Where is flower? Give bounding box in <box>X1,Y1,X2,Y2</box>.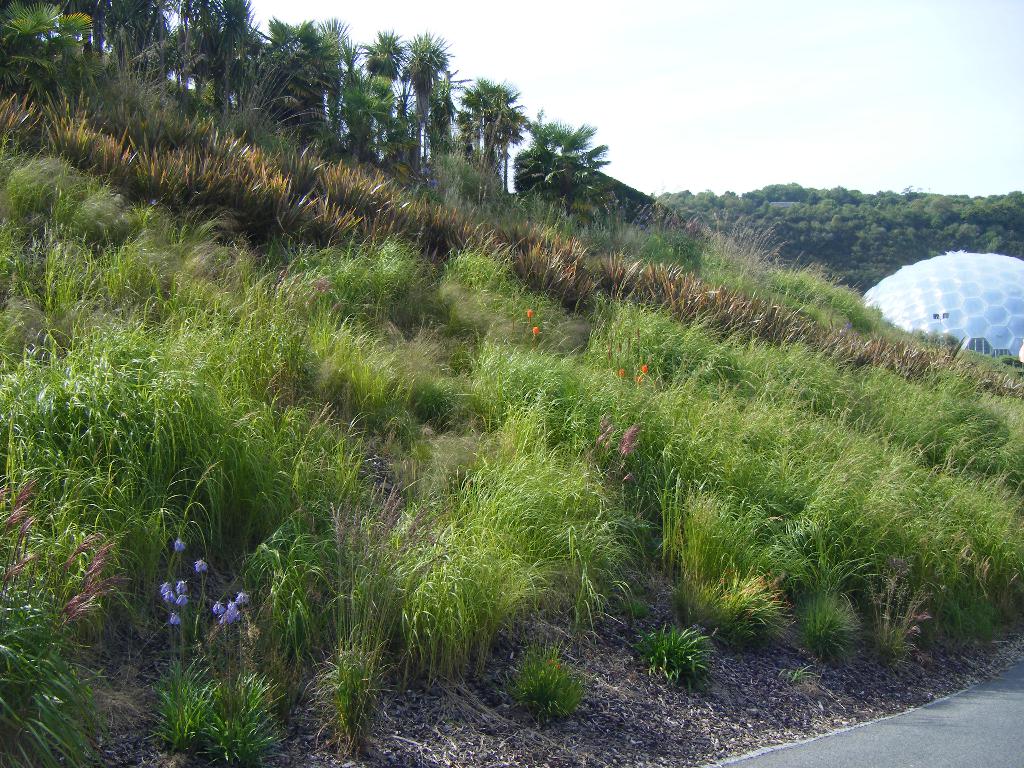
<box>525,308,534,320</box>.
